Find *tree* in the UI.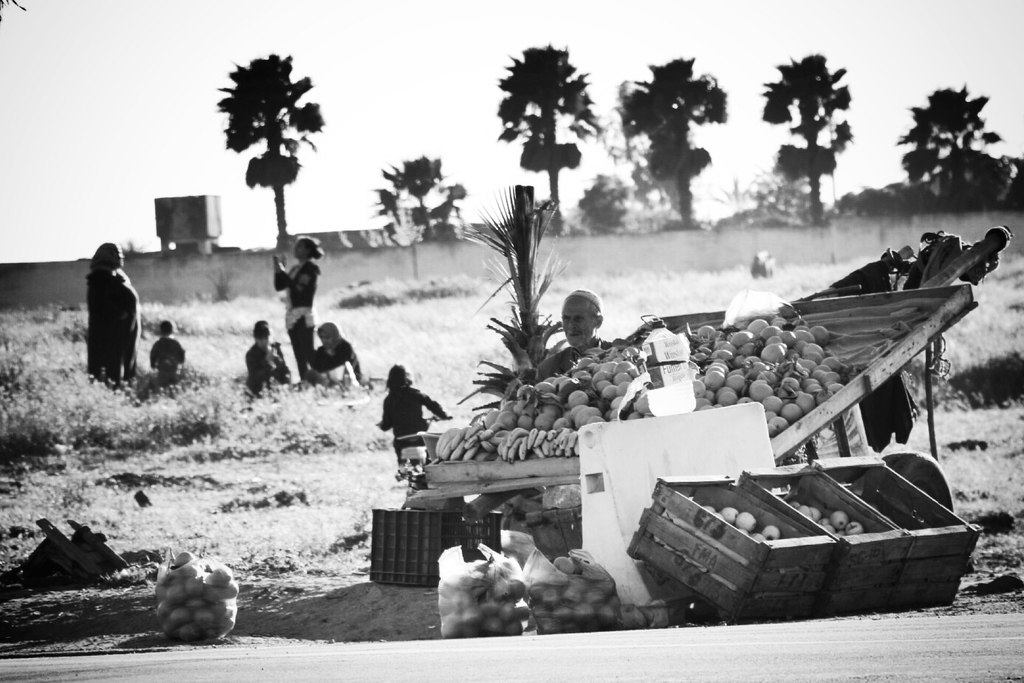
UI element at {"left": 495, "top": 32, "right": 604, "bottom": 231}.
